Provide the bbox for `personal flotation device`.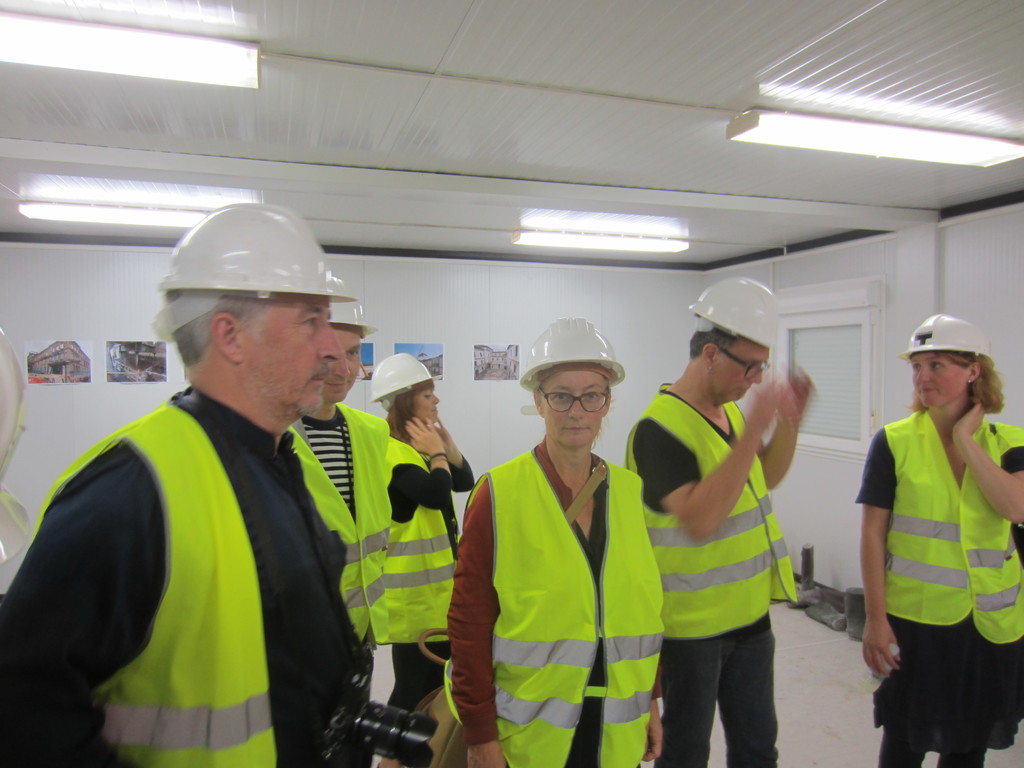
(left=891, top=404, right=1023, bottom=648).
